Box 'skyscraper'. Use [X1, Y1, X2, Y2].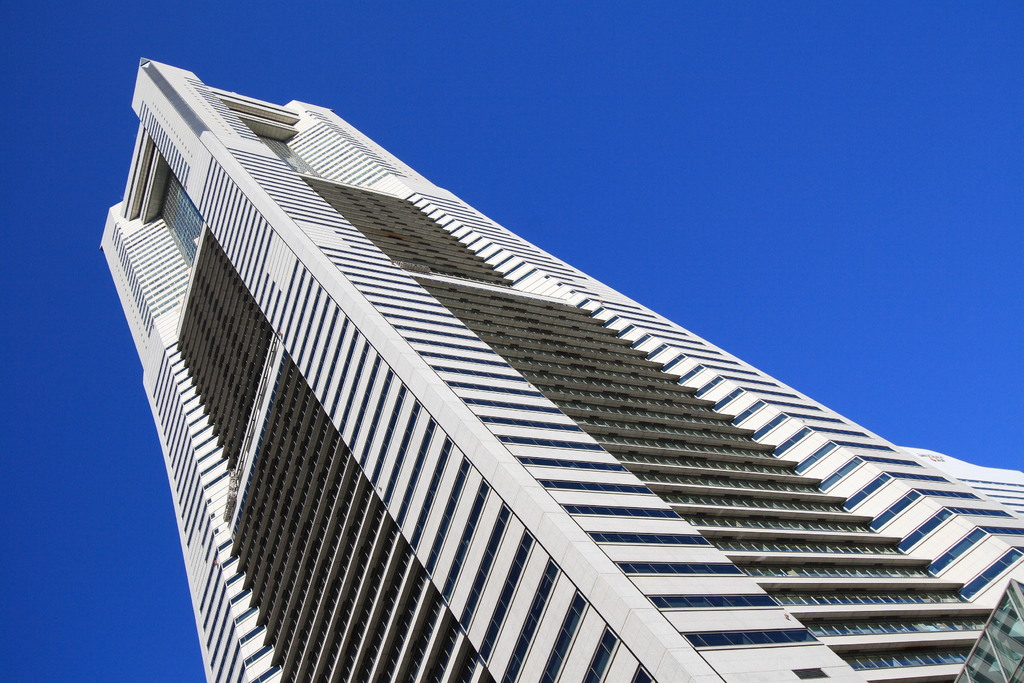
[14, 60, 1023, 682].
